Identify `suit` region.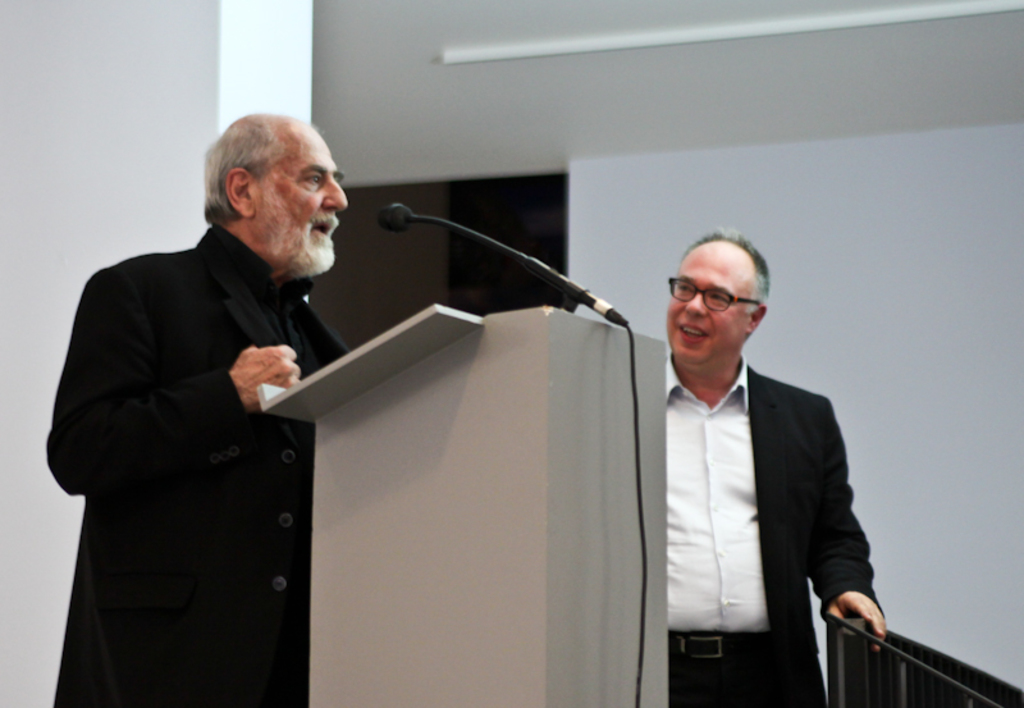
Region: bbox(666, 353, 891, 707).
